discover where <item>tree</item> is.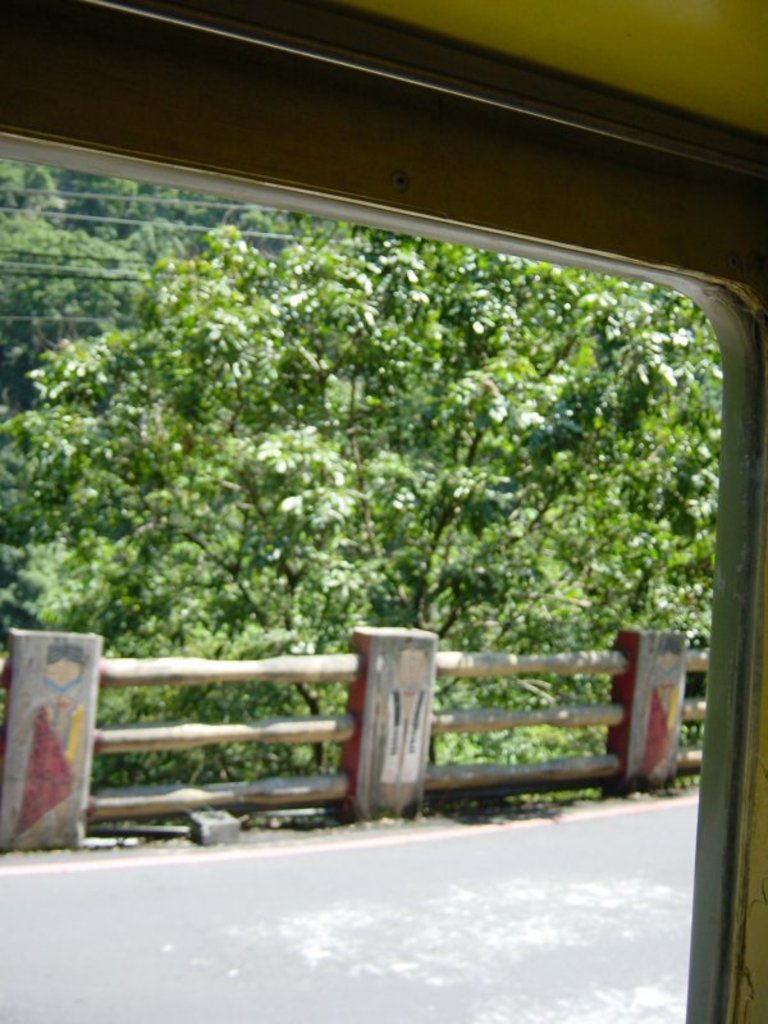
Discovered at [0, 204, 714, 781].
